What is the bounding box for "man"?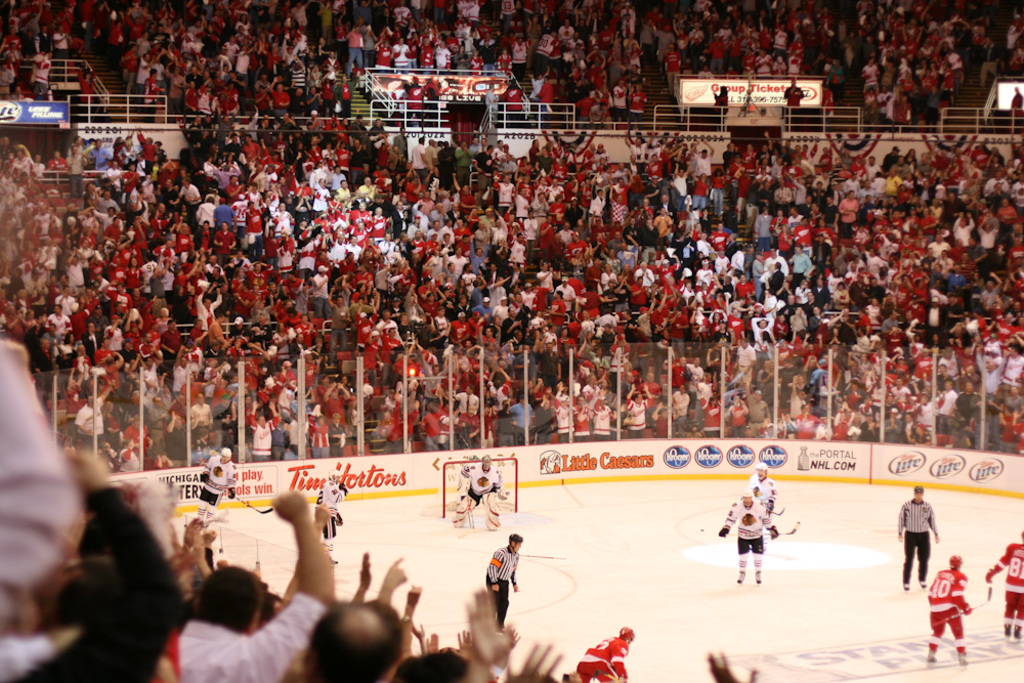
169, 489, 335, 682.
